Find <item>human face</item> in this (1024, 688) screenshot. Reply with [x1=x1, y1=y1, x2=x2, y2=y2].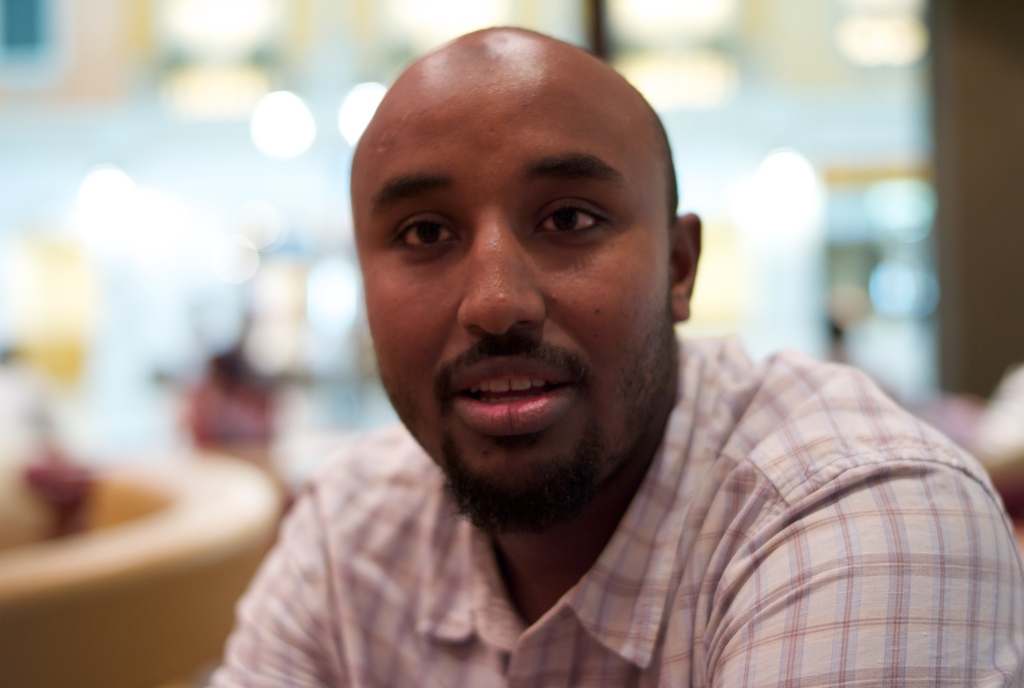
[x1=353, y1=58, x2=675, y2=532].
